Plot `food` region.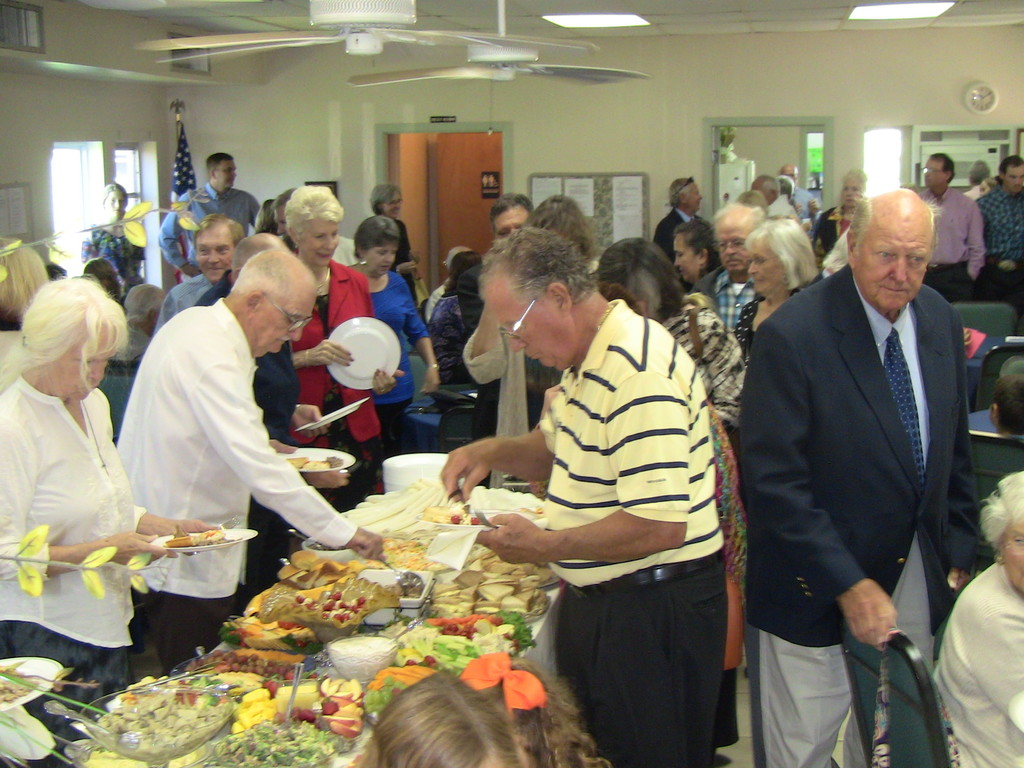
Plotted at box(285, 456, 342, 470).
